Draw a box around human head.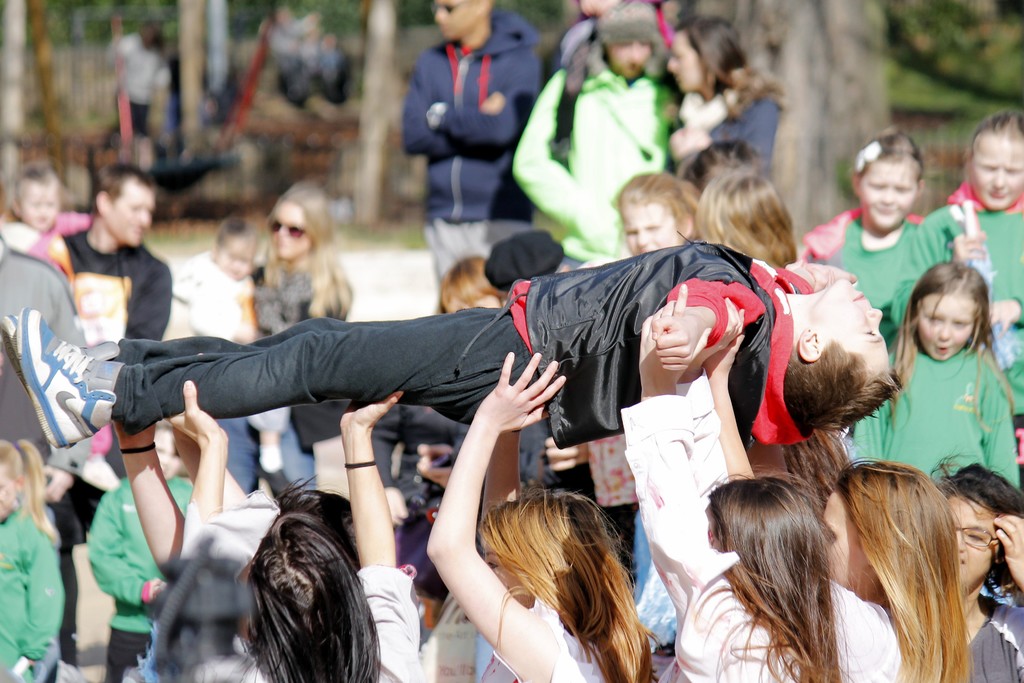
269/177/330/257.
